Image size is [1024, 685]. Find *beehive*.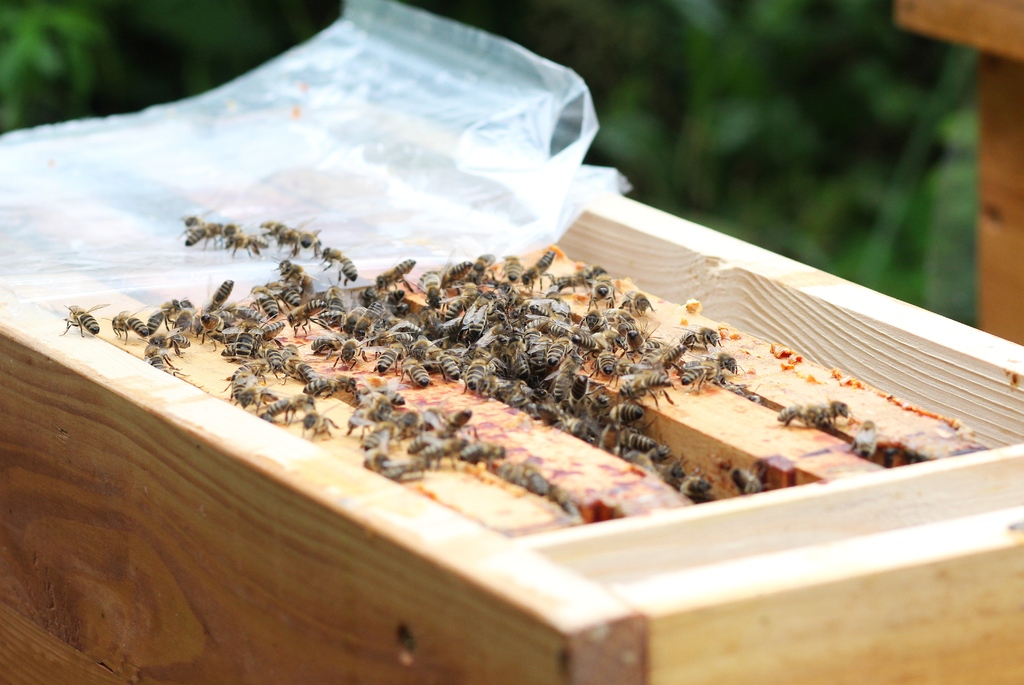
bbox=[0, 83, 1023, 684].
